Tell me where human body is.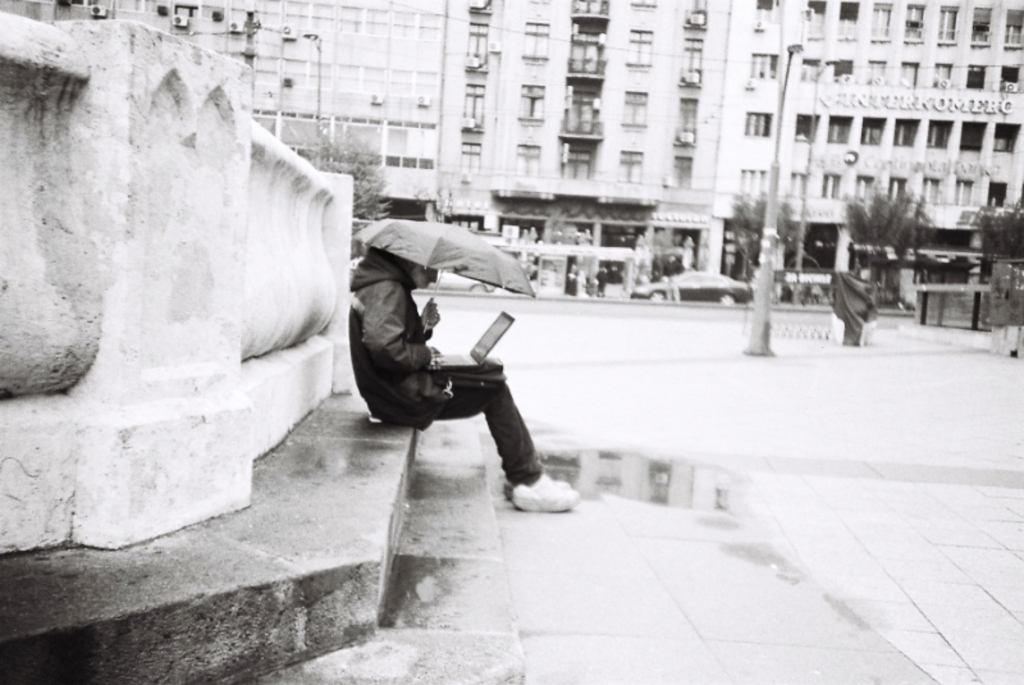
human body is at <bbox>346, 246, 577, 508</bbox>.
